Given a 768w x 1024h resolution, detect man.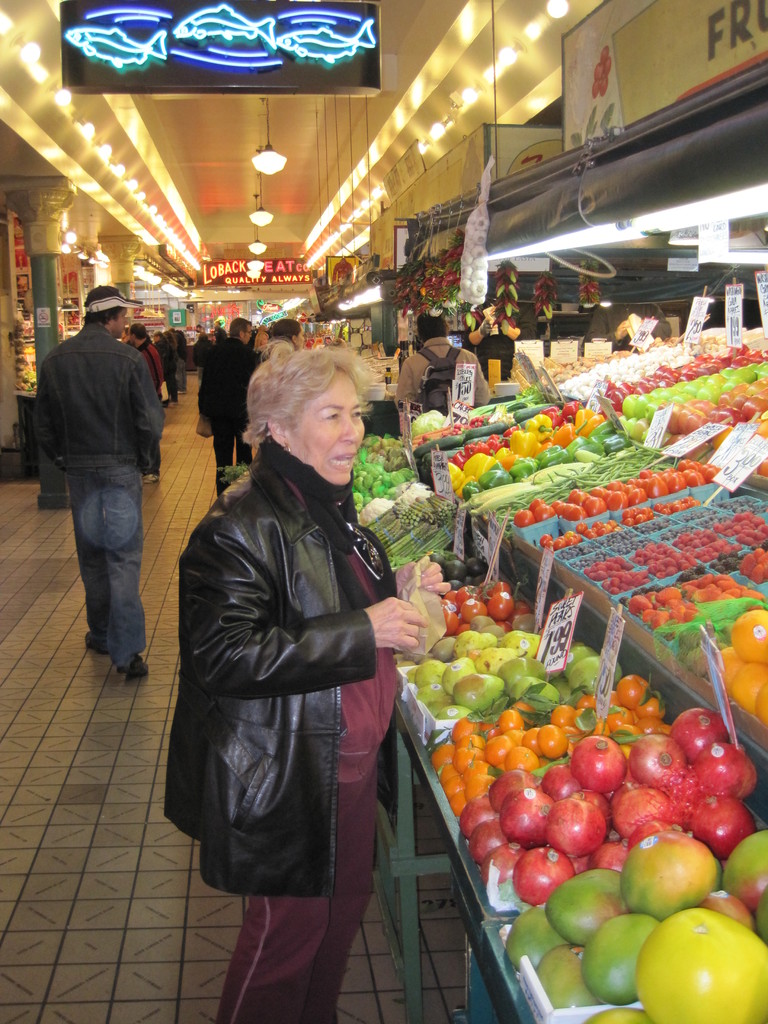
bbox(395, 308, 493, 454).
